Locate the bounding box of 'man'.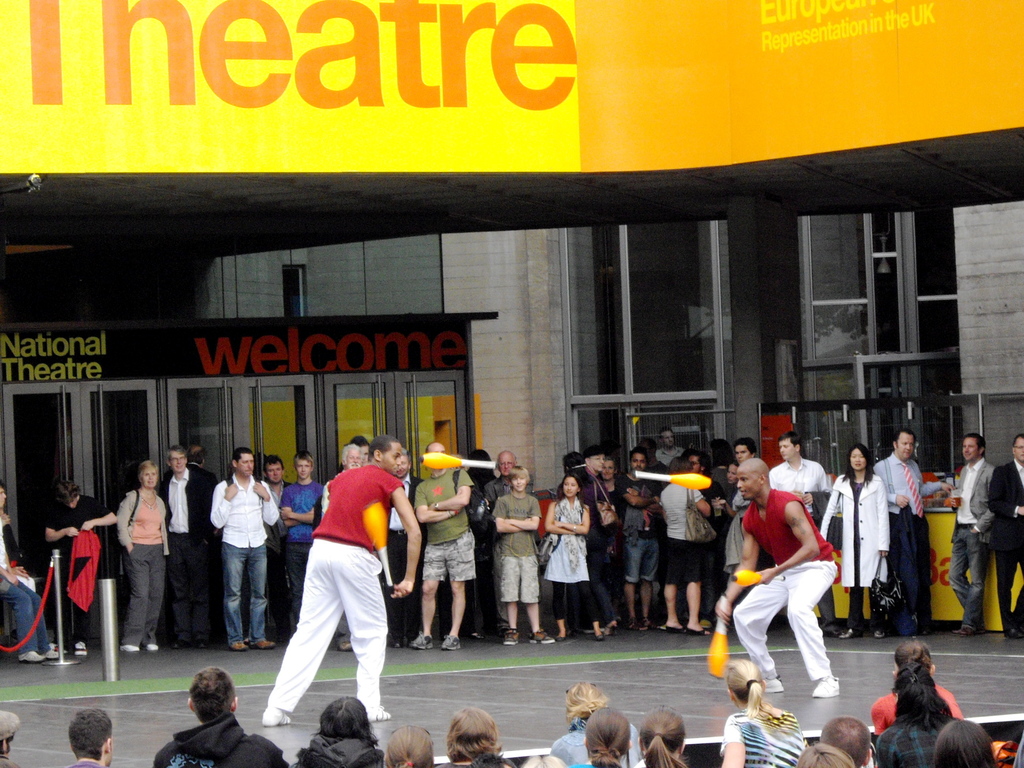
Bounding box: bbox=(712, 451, 847, 701).
